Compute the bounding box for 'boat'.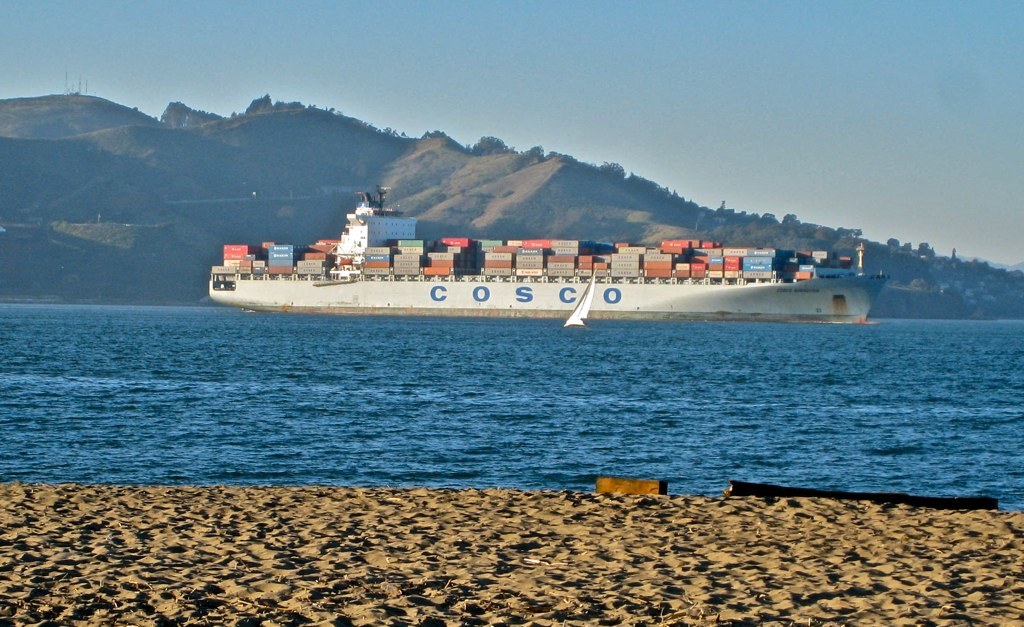
188, 170, 884, 323.
